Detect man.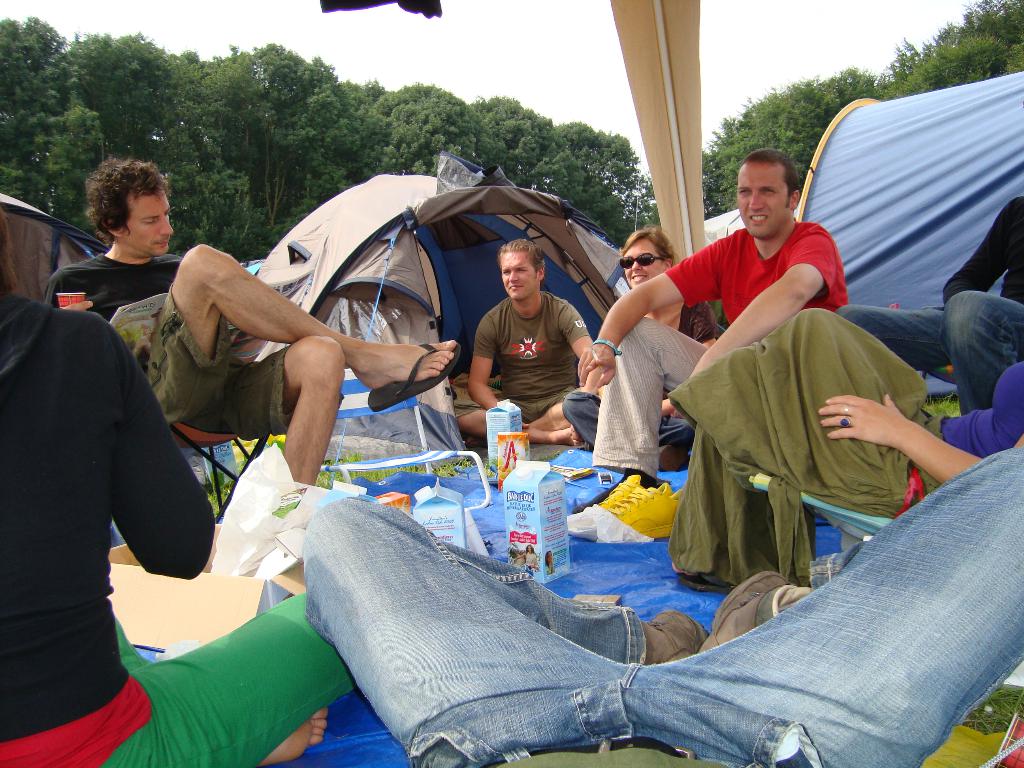
Detected at locate(445, 236, 609, 452).
